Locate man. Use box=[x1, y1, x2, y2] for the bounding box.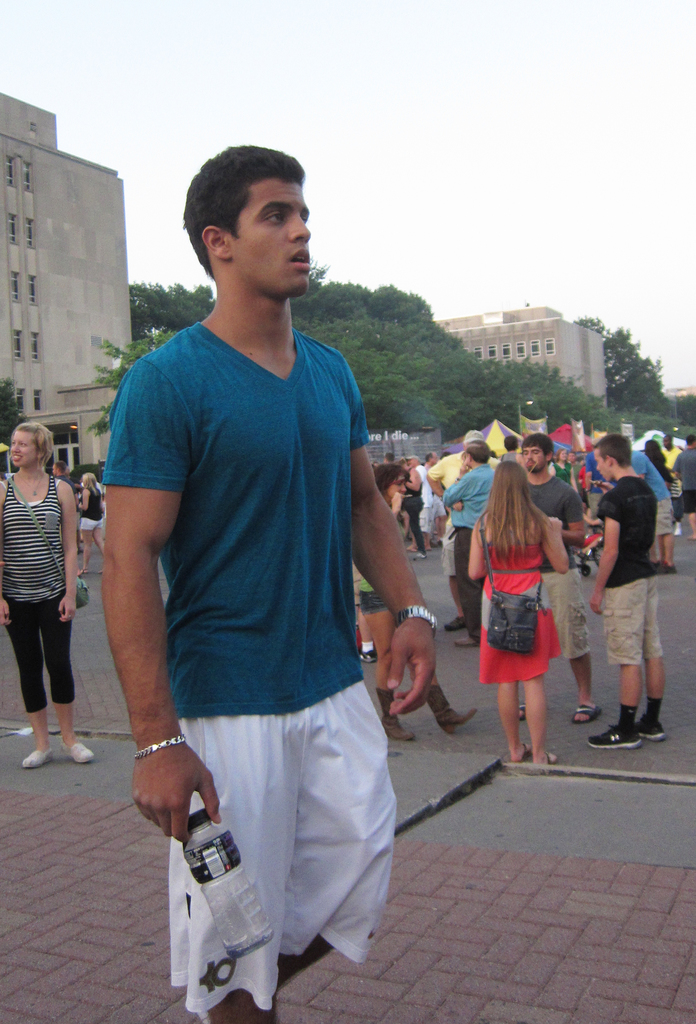
box=[441, 433, 496, 648].
